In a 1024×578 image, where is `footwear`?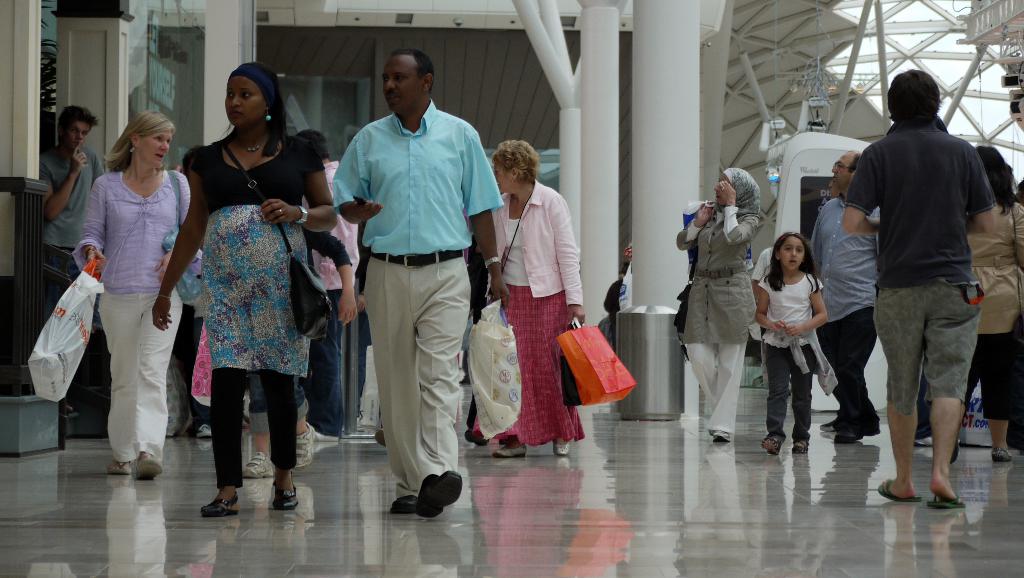
region(928, 492, 968, 510).
